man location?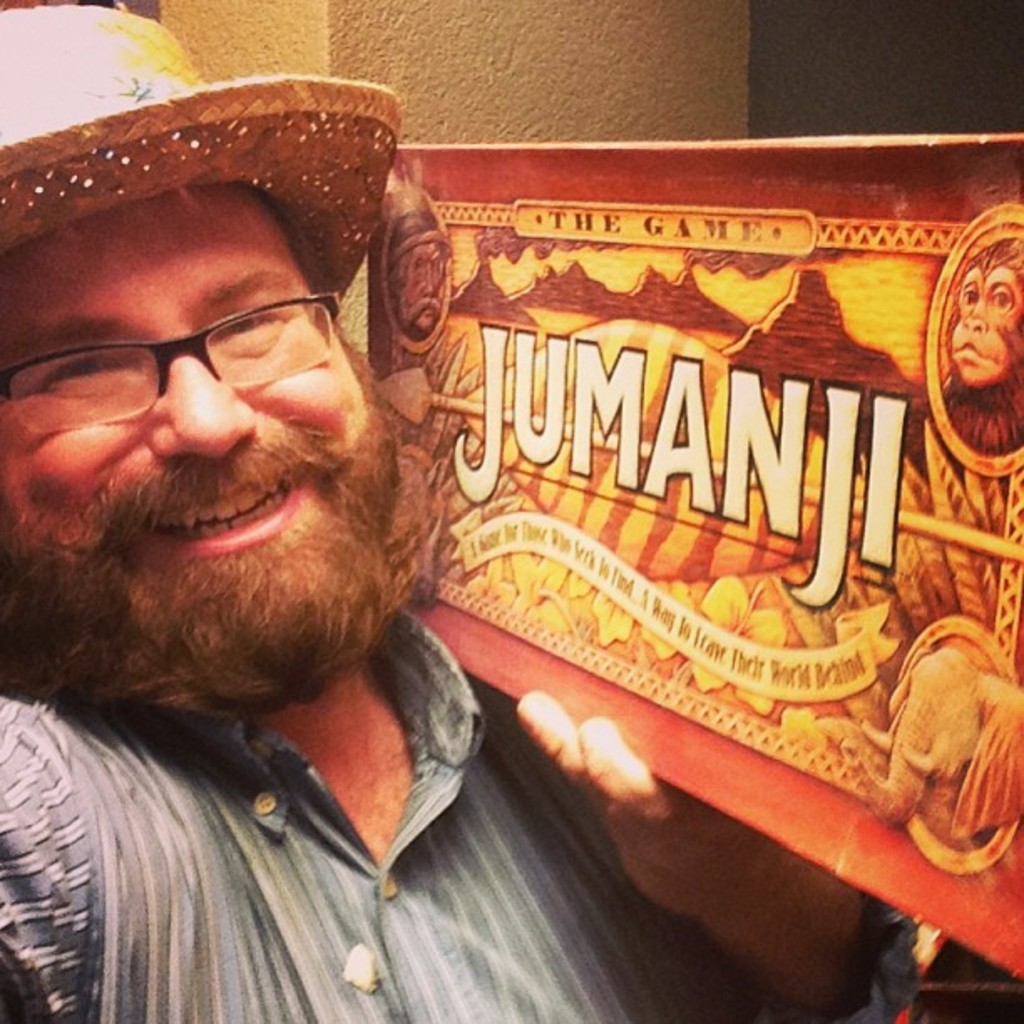
(0,57,576,994)
